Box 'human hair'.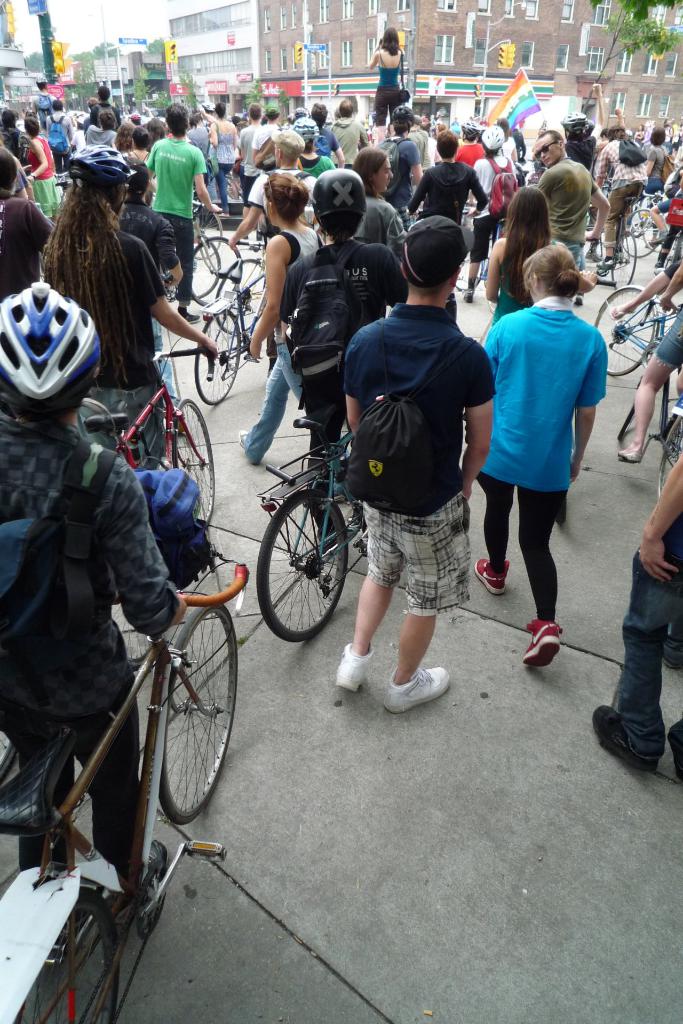
rect(0, 146, 19, 193).
